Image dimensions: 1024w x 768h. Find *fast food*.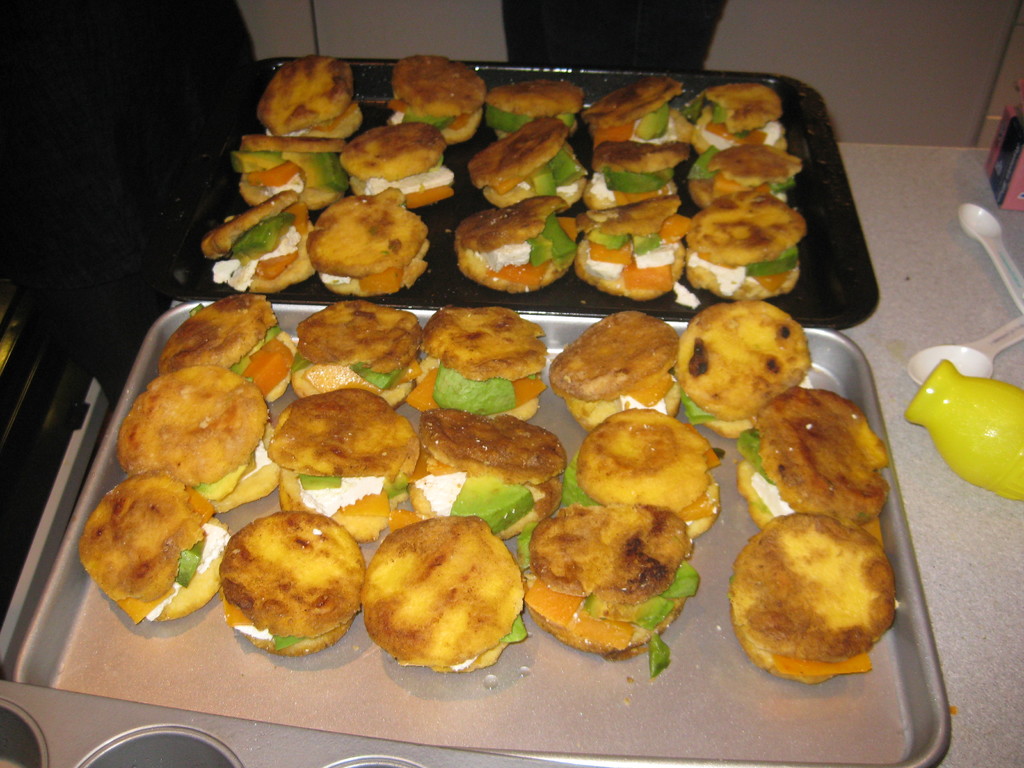
<bbox>422, 306, 542, 422</bbox>.
